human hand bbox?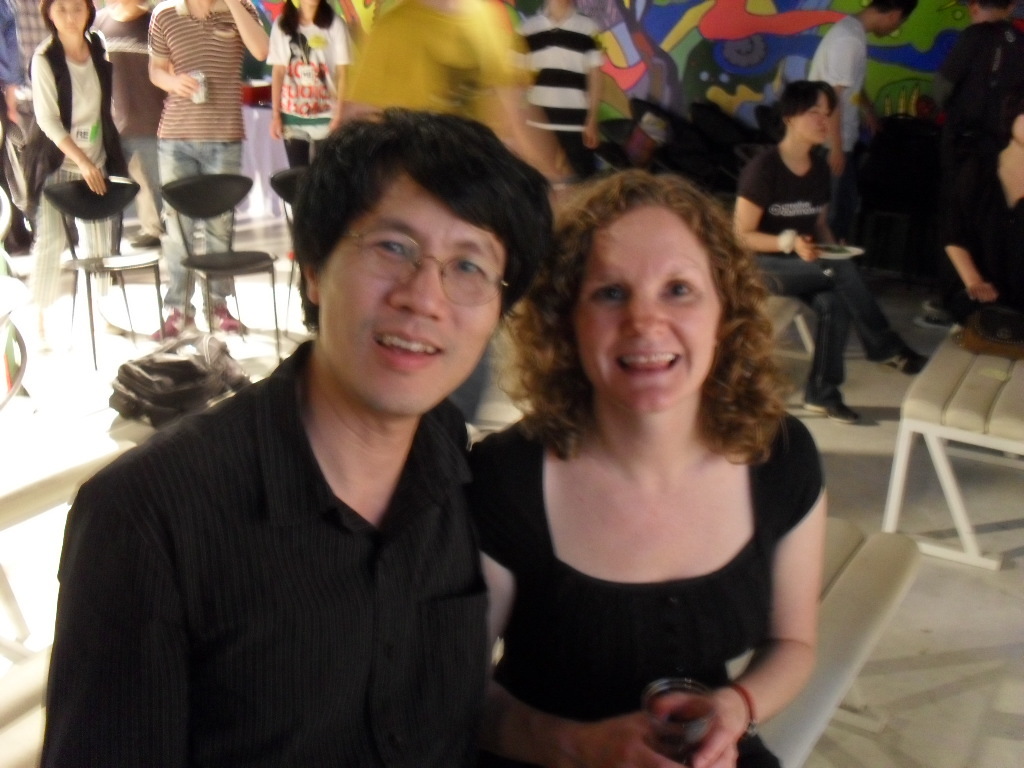
select_region(962, 282, 1003, 306)
